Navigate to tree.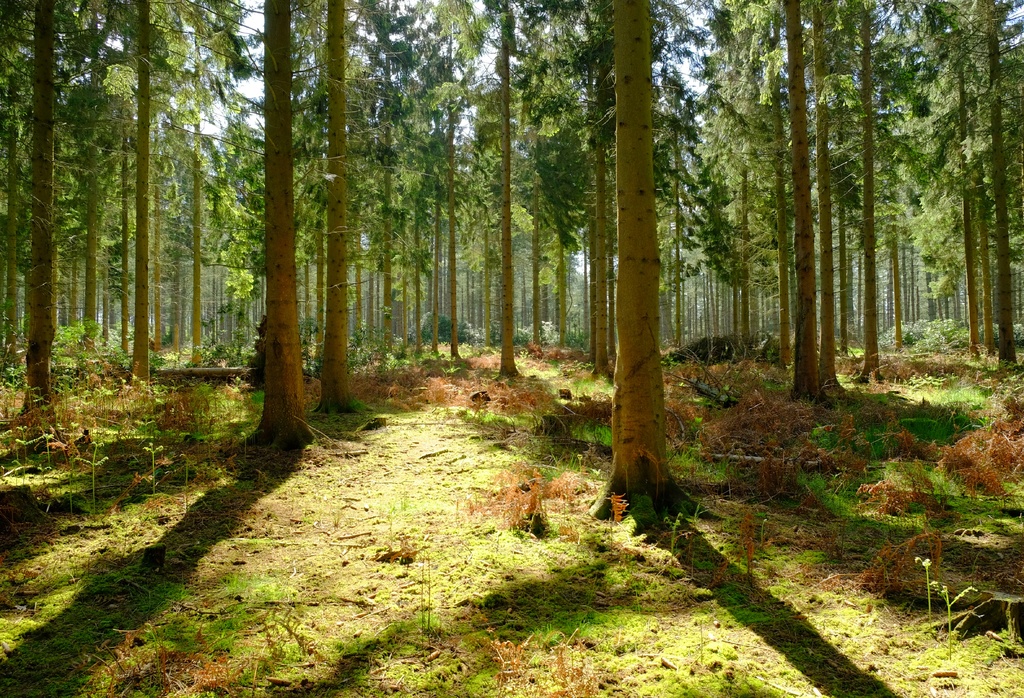
Navigation target: bbox=[173, 0, 214, 363].
